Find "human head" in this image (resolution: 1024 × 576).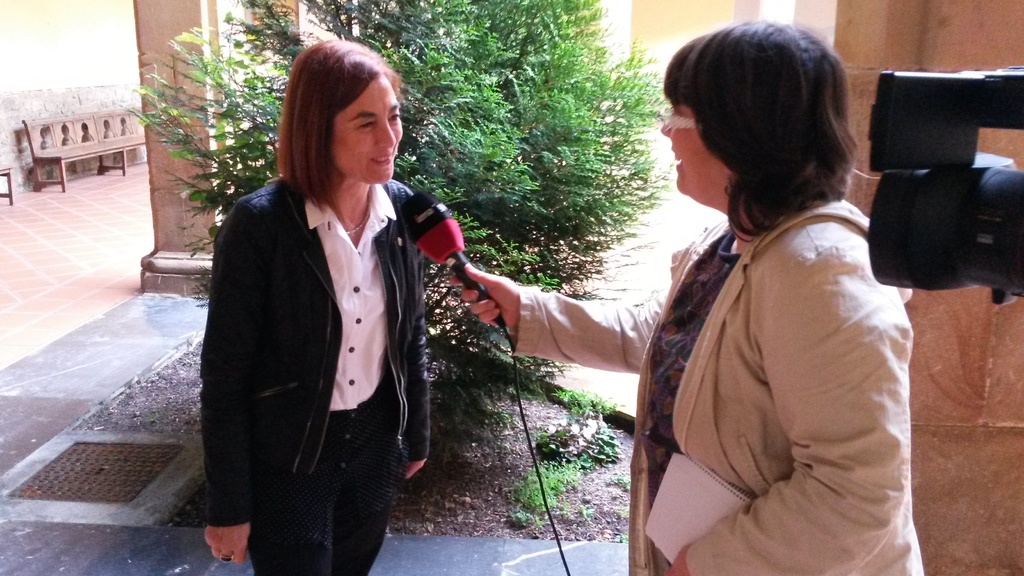
Rect(273, 40, 406, 189).
